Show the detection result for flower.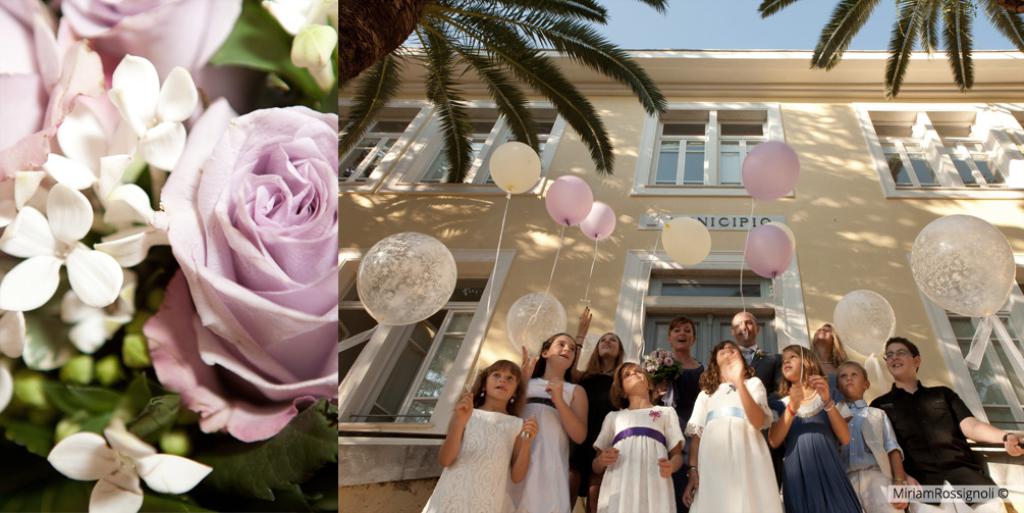
(left=0, top=183, right=128, bottom=316).
